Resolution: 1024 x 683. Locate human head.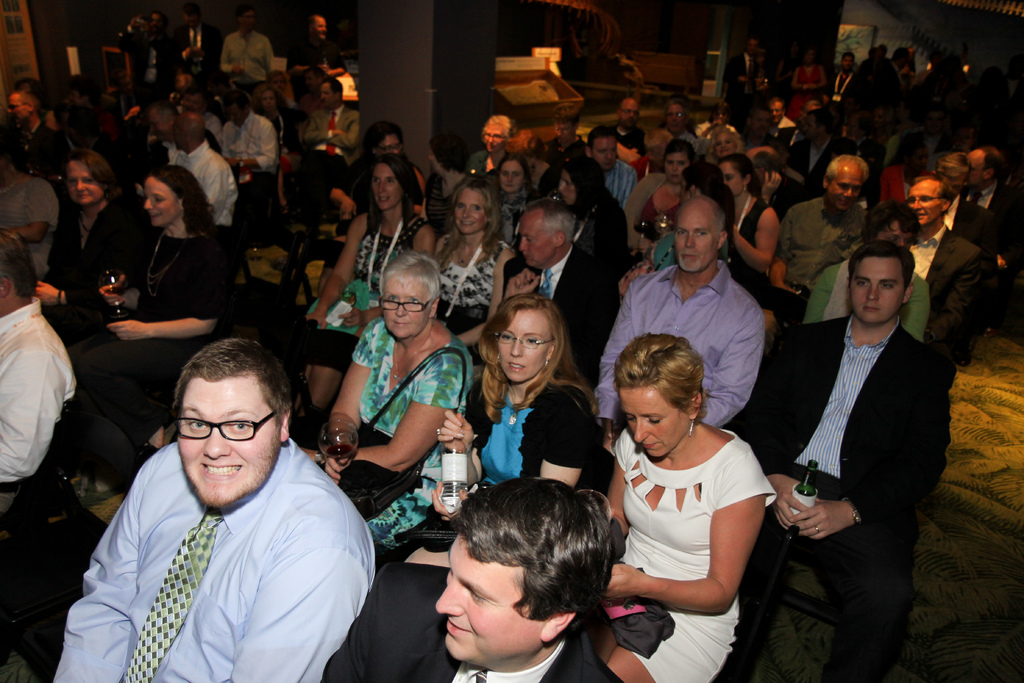
<region>3, 89, 39, 124</region>.
